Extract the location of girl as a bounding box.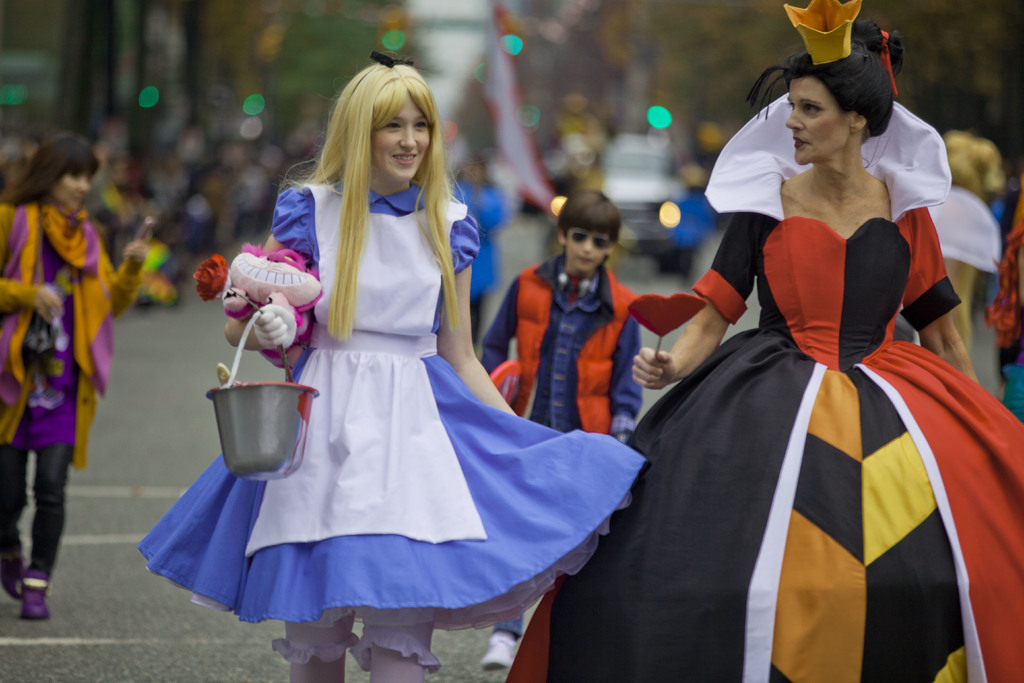
rect(129, 56, 657, 682).
